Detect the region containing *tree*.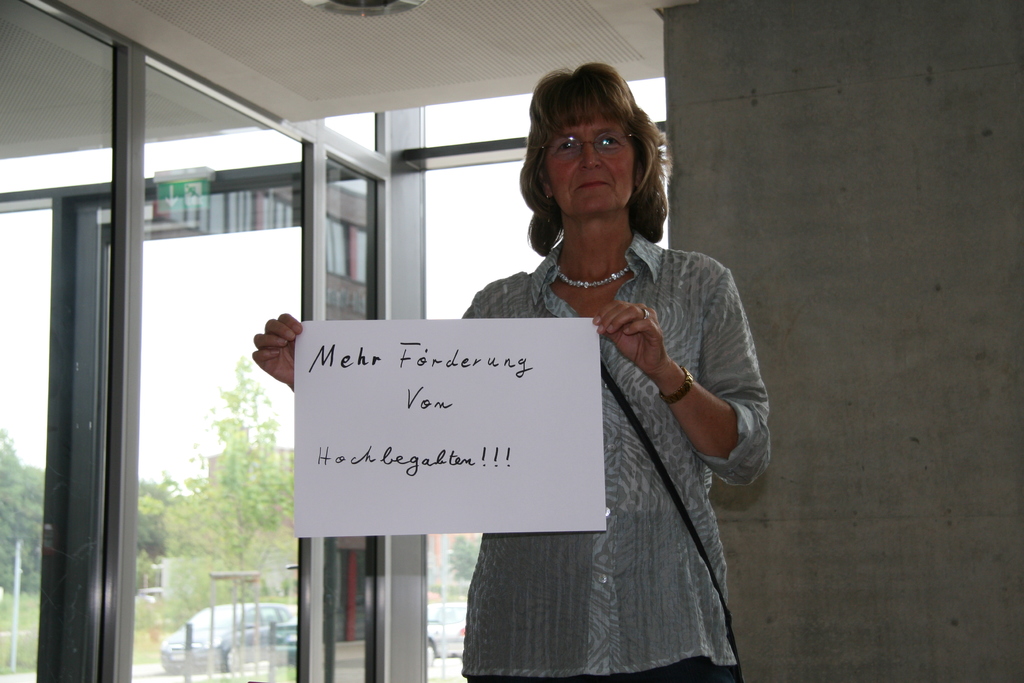
box(137, 352, 307, 642).
